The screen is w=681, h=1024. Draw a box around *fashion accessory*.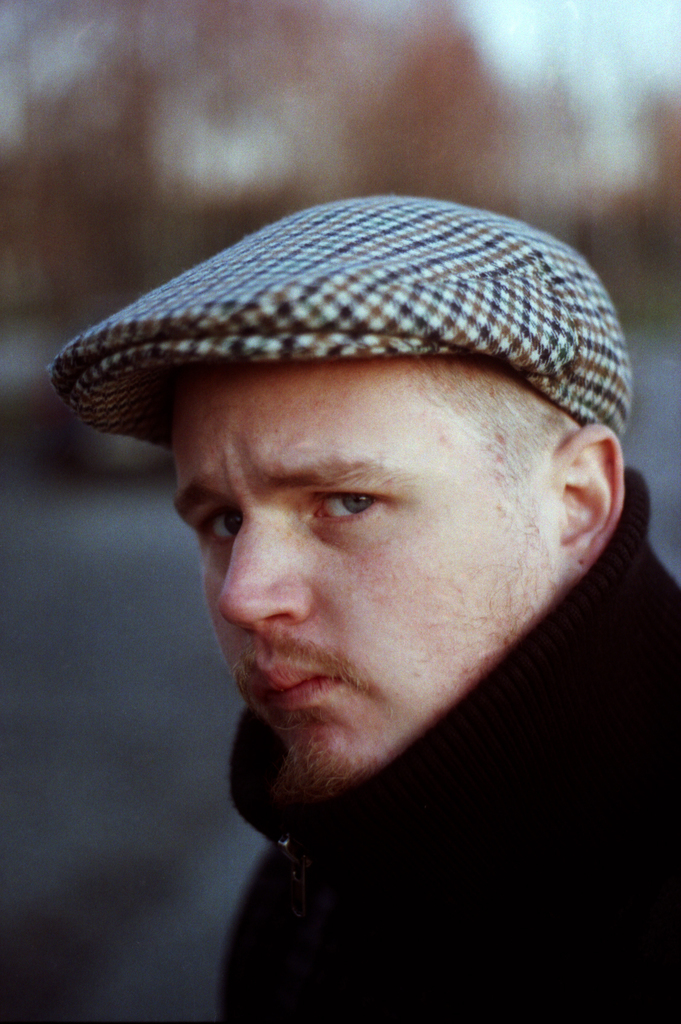
(52,192,634,453).
